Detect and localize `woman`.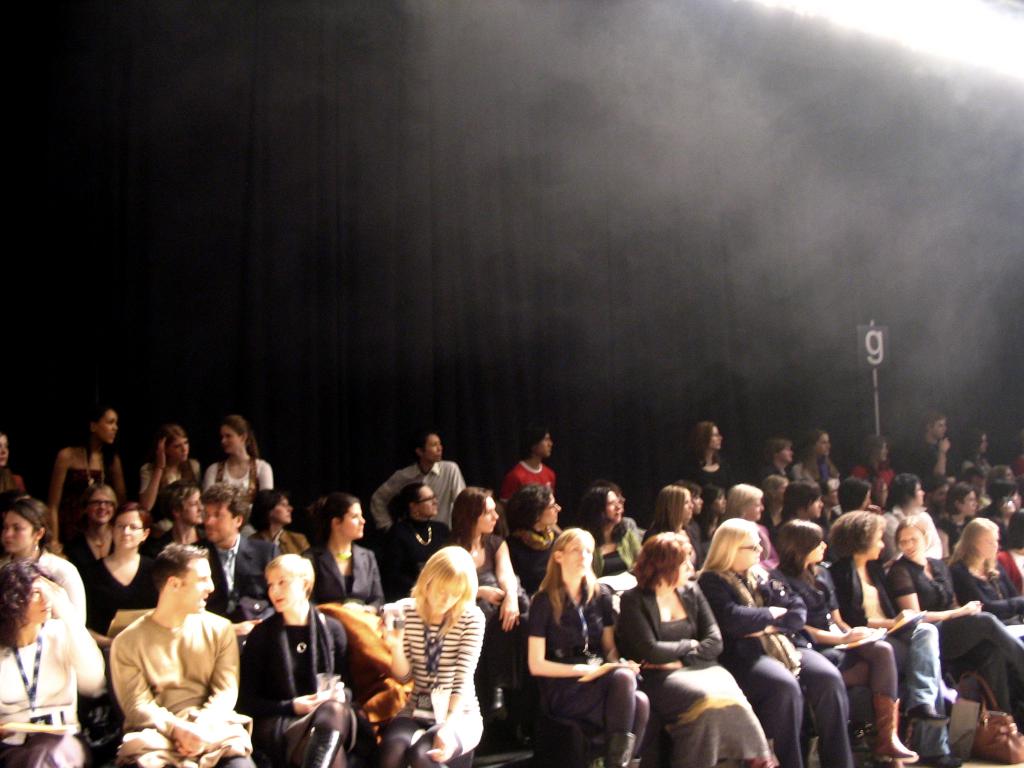
Localized at {"left": 560, "top": 490, "right": 649, "bottom": 586}.
